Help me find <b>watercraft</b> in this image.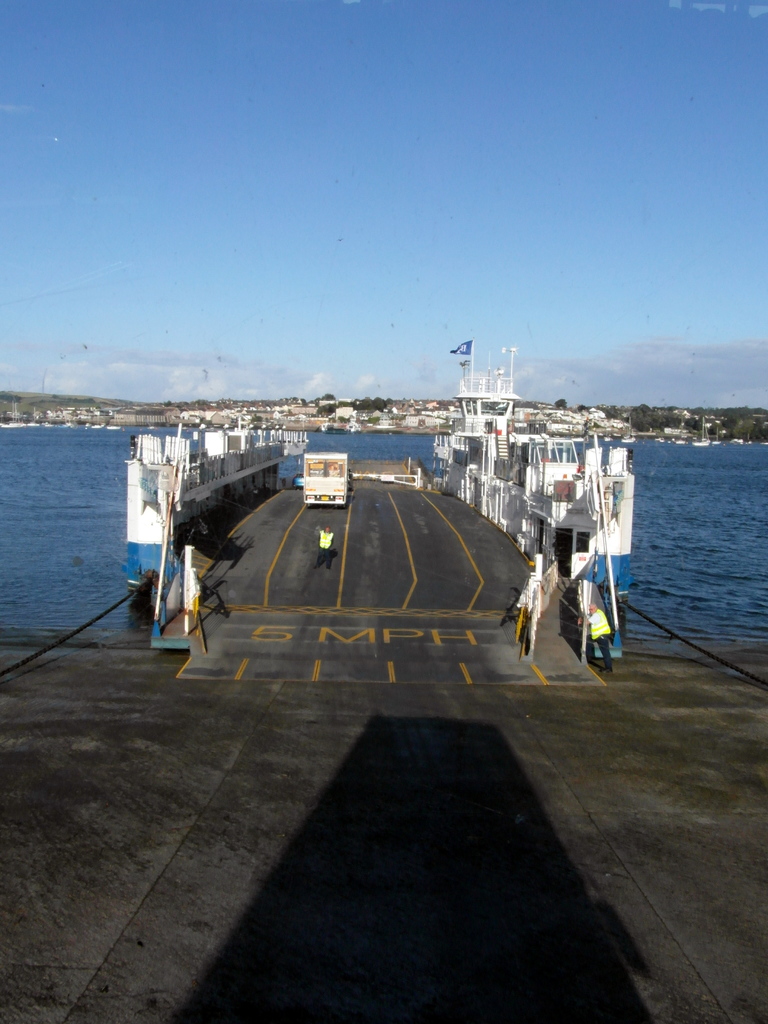
Found it: BBox(0, 431, 767, 1020).
